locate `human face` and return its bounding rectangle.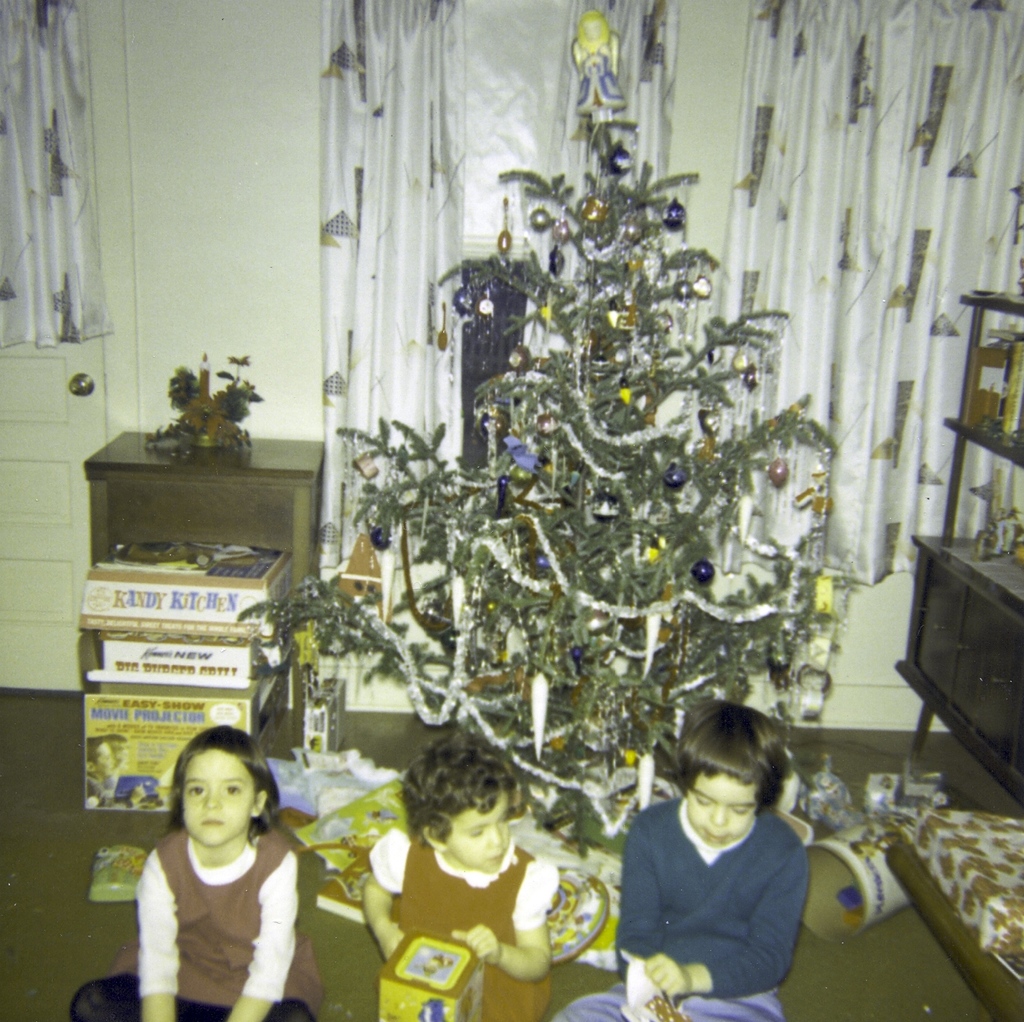
{"x1": 180, "y1": 747, "x2": 250, "y2": 847}.
